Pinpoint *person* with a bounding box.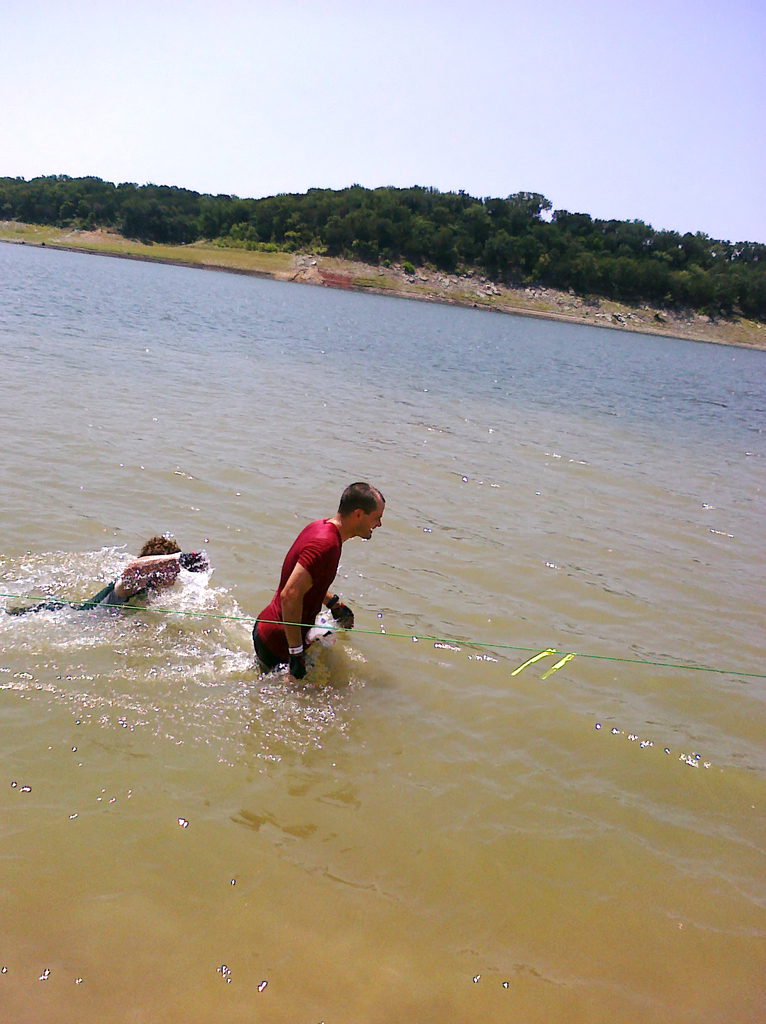
detection(3, 531, 208, 614).
